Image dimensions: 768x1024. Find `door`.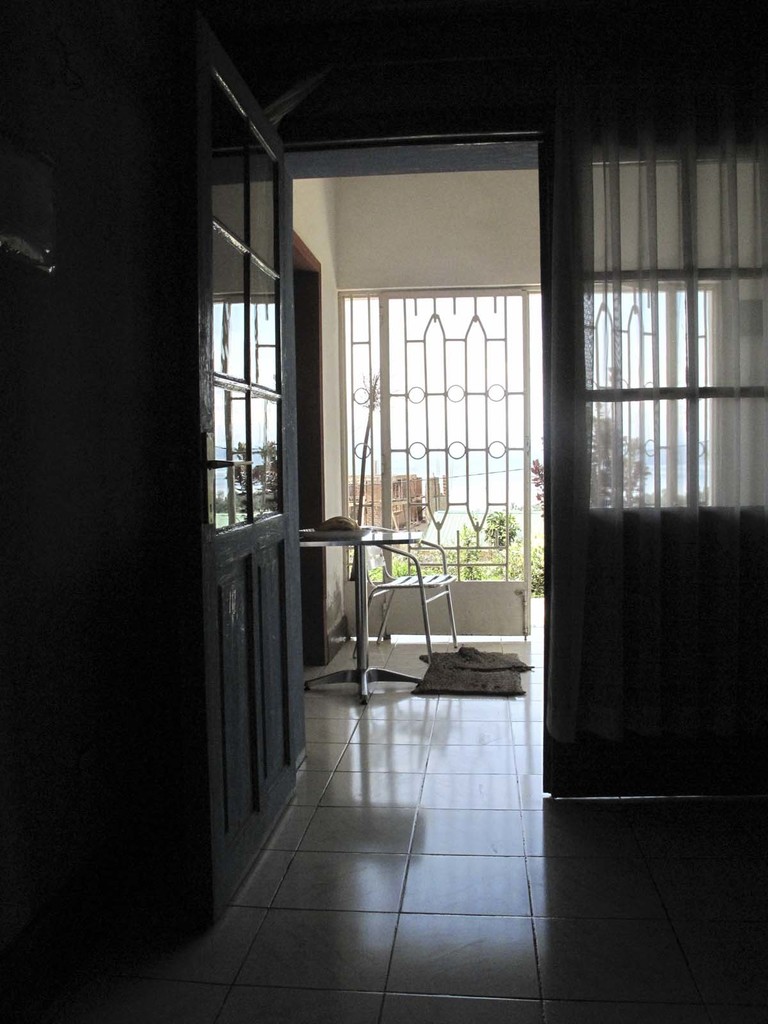
BBox(205, 39, 301, 940).
